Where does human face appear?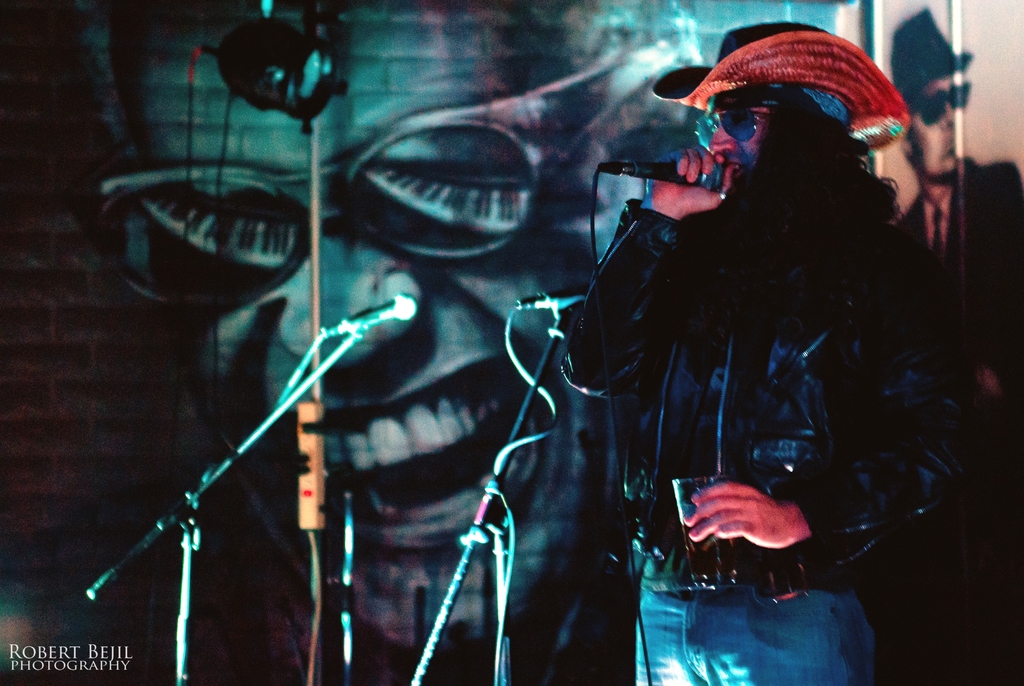
Appears at (715, 106, 760, 175).
